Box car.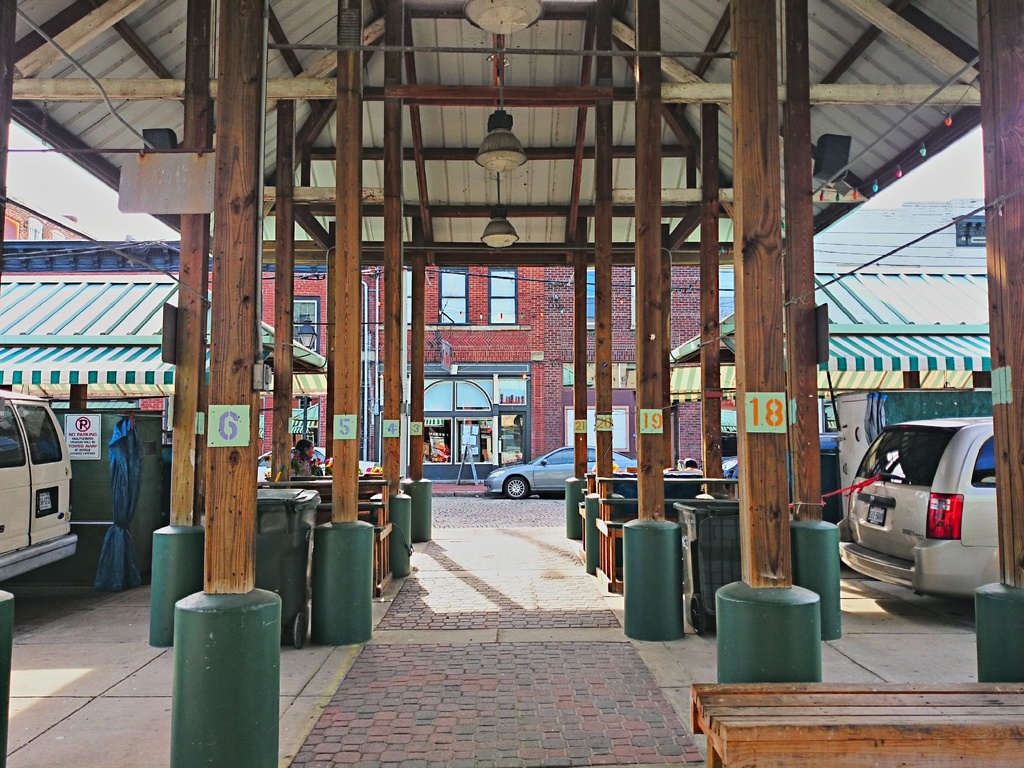
838 417 1006 600.
